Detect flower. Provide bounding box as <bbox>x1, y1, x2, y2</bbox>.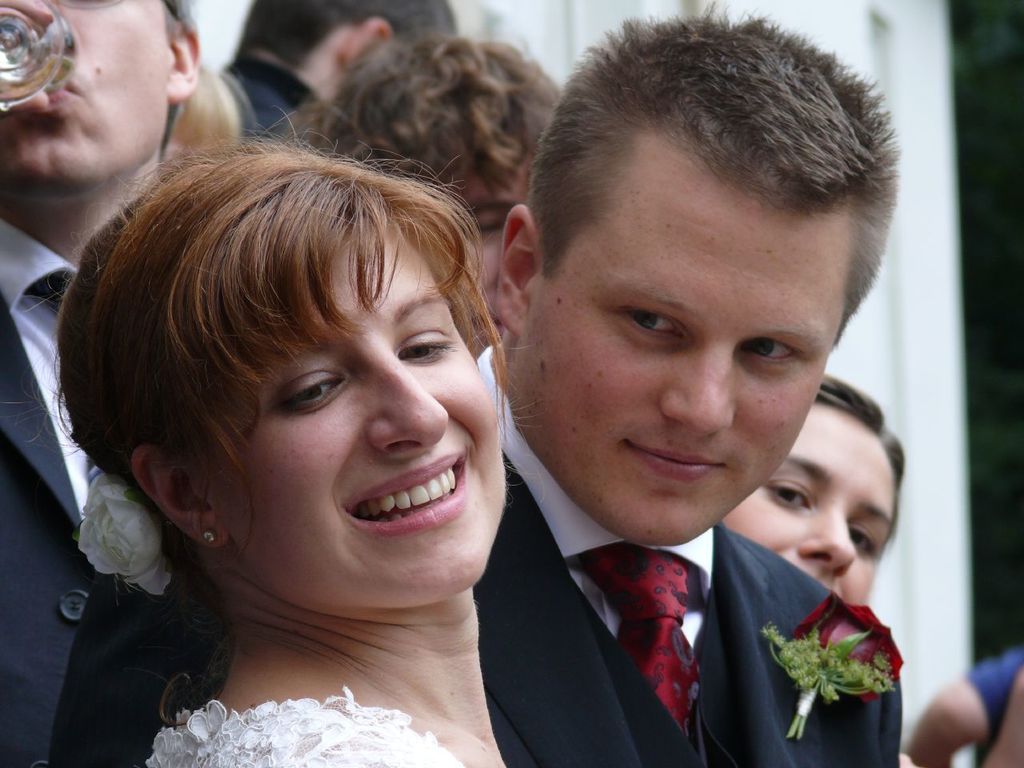
<bbox>77, 470, 171, 598</bbox>.
